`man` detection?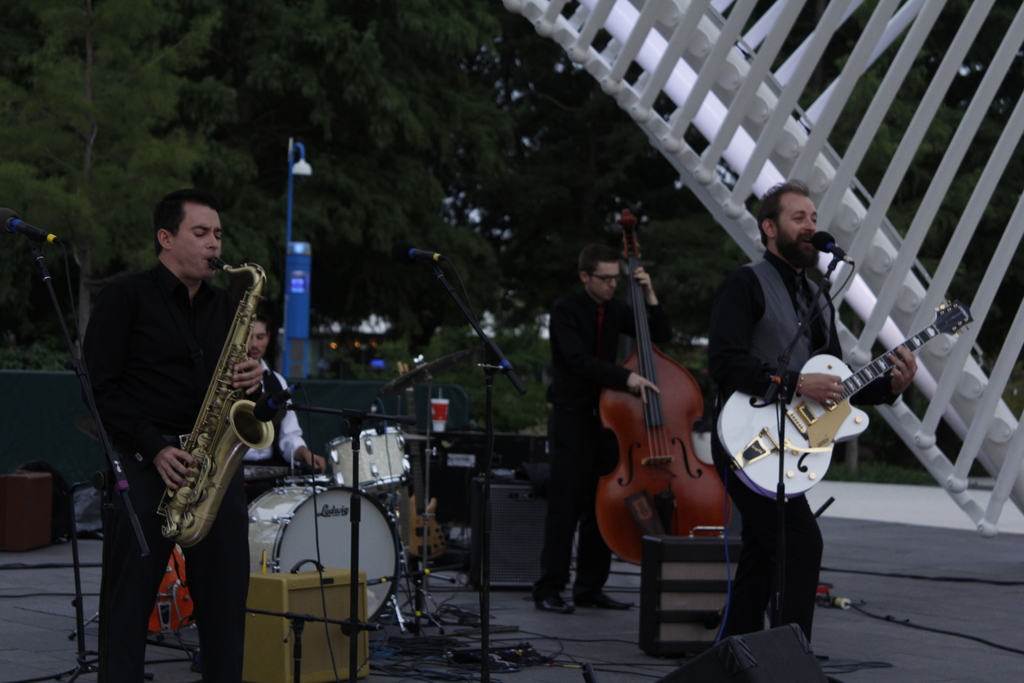
<region>536, 243, 673, 616</region>
